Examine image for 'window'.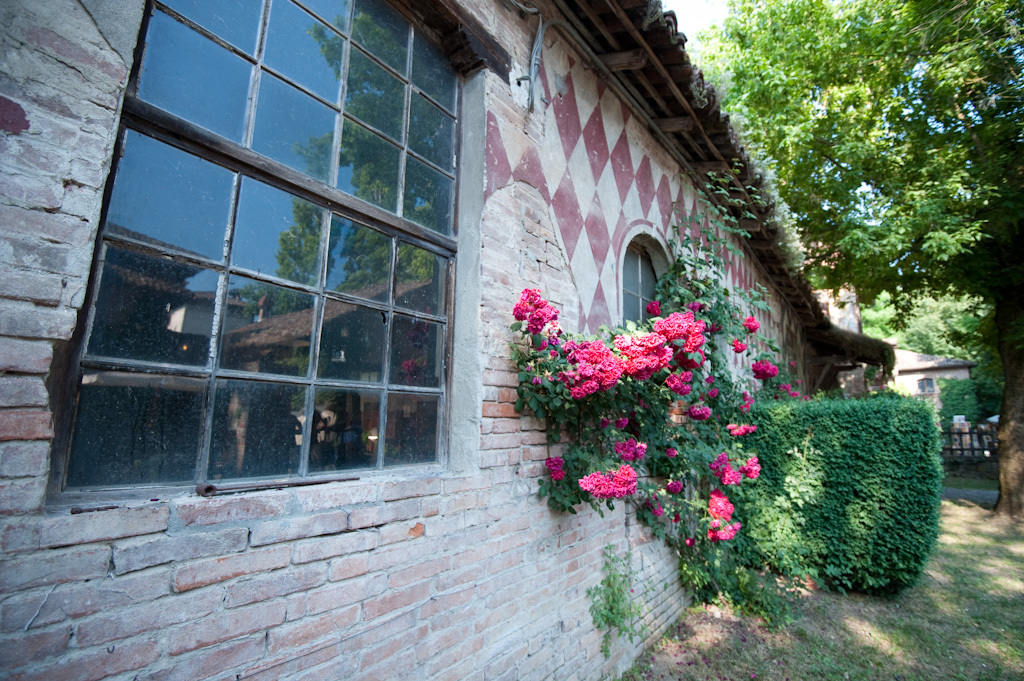
Examination result: 618 234 677 329.
